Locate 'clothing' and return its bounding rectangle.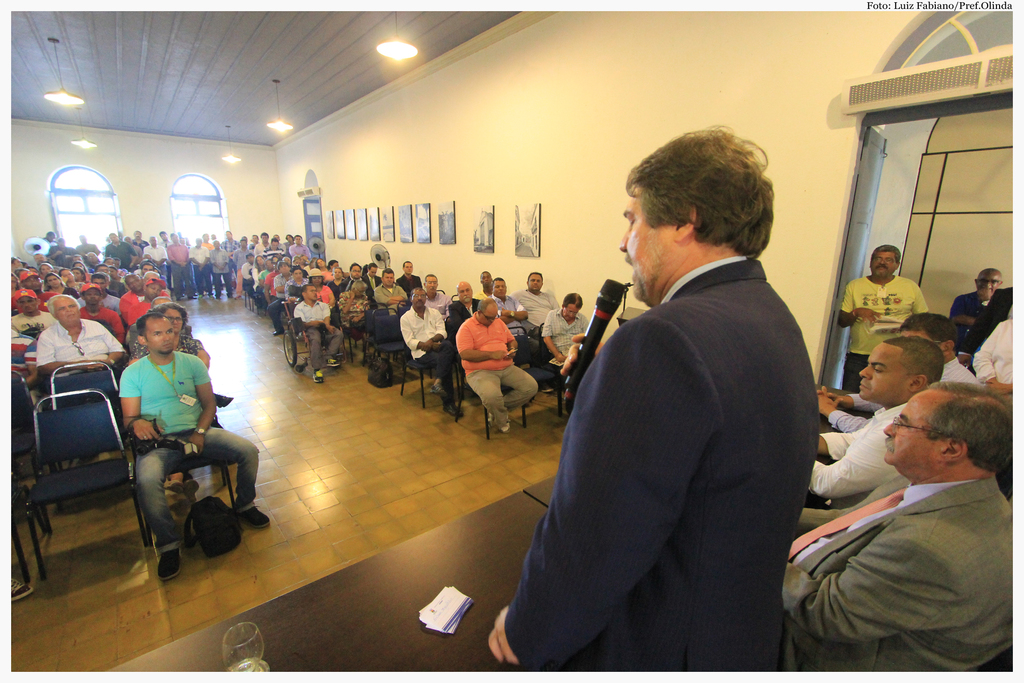
bbox=(244, 260, 251, 288).
